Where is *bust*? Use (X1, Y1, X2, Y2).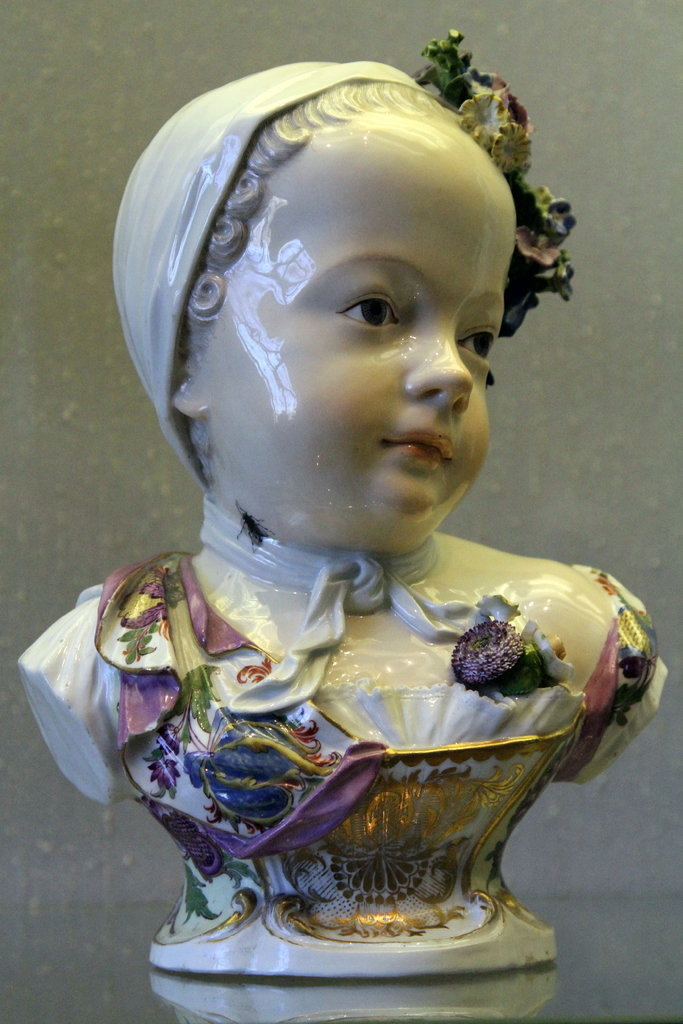
(19, 29, 666, 980).
